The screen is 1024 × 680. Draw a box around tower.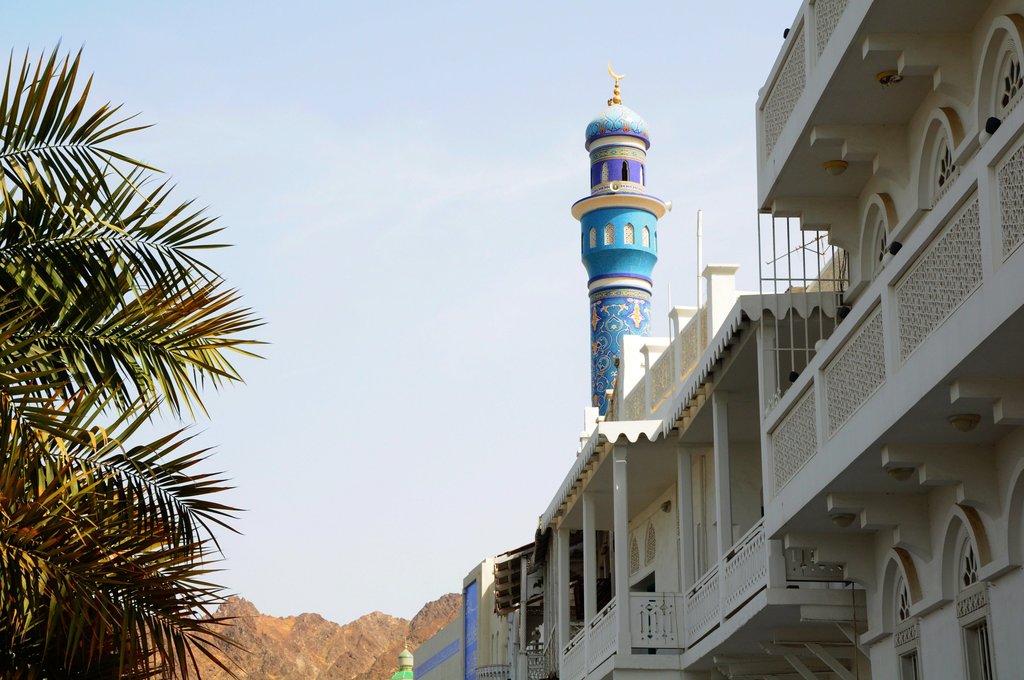
[x1=572, y1=63, x2=669, y2=417].
